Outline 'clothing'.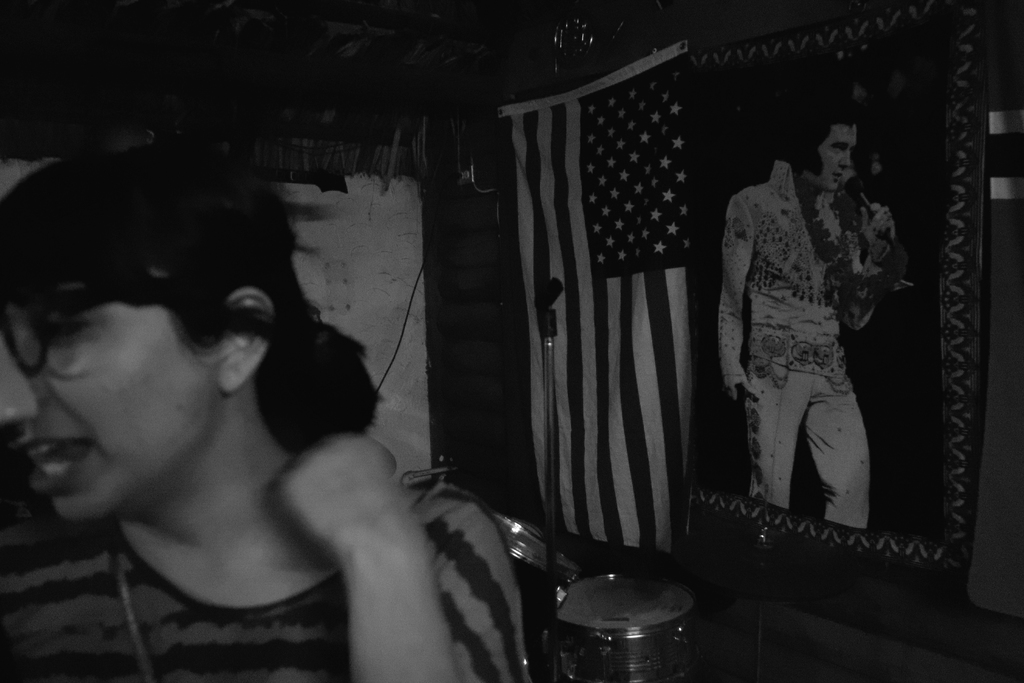
Outline: locate(0, 509, 527, 682).
